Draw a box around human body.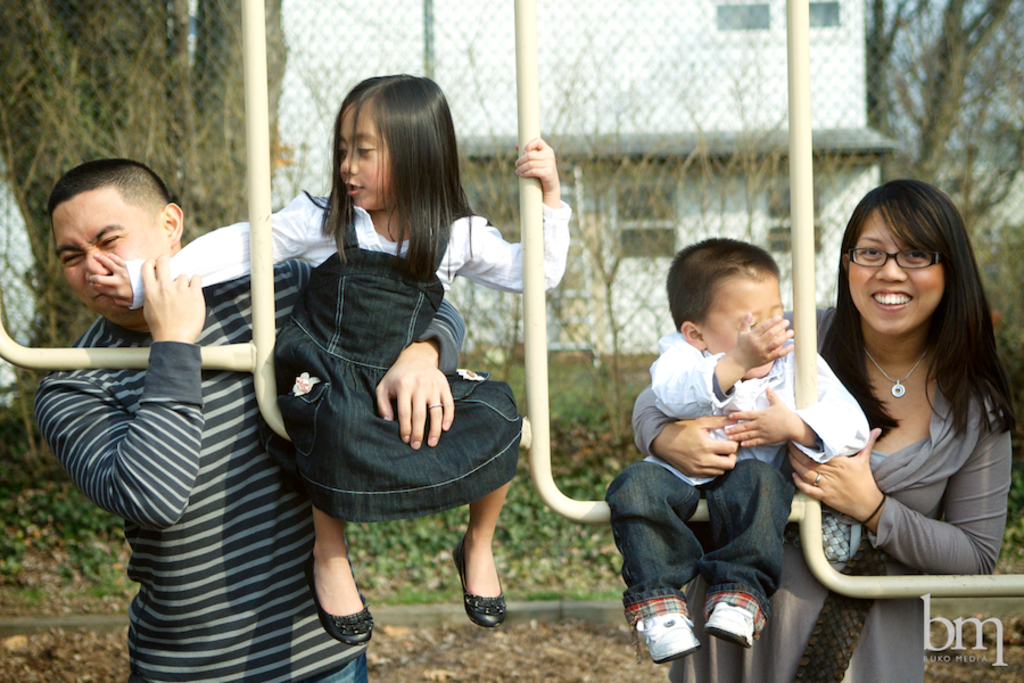
631/179/1019/682.
